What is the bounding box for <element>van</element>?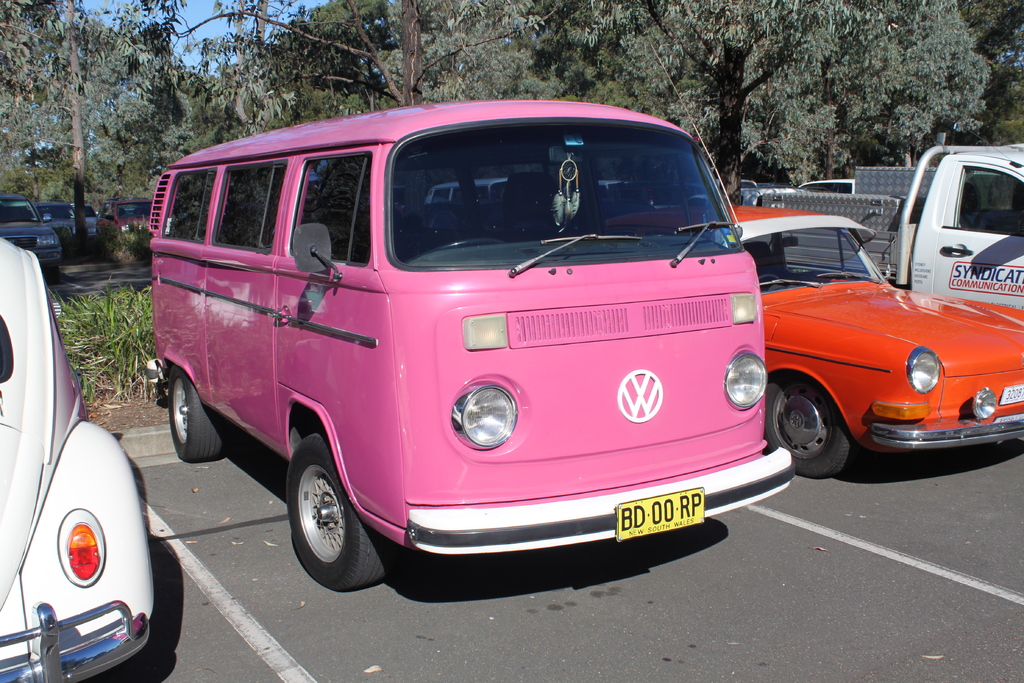
(760,127,1023,309).
